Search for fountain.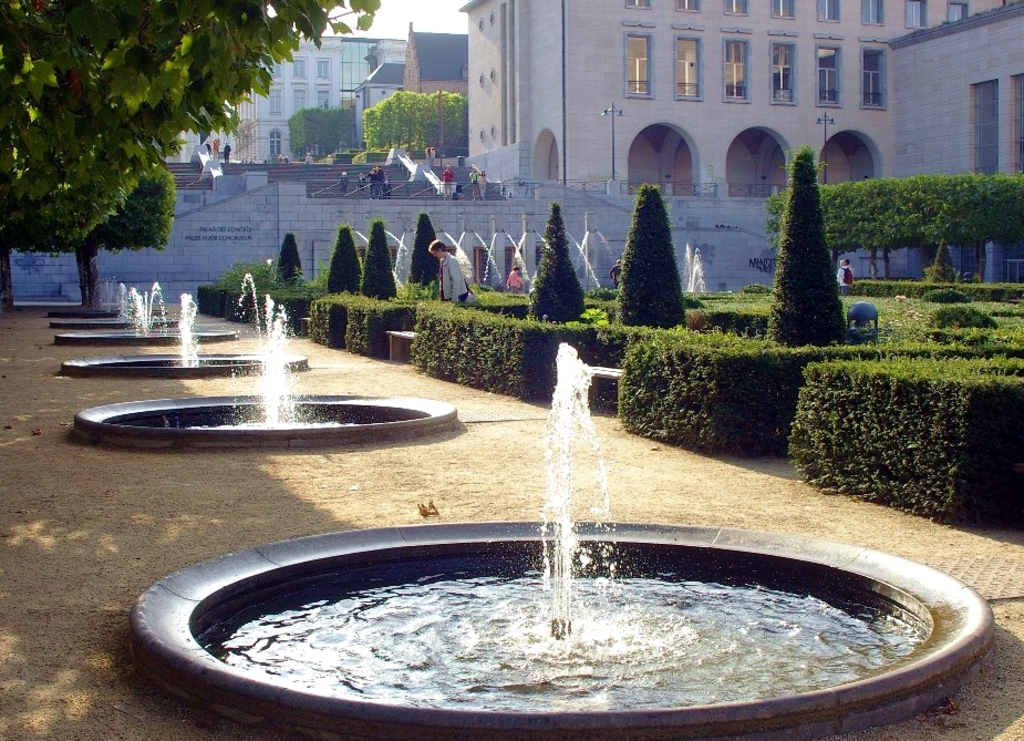
Found at box=[130, 333, 985, 740].
